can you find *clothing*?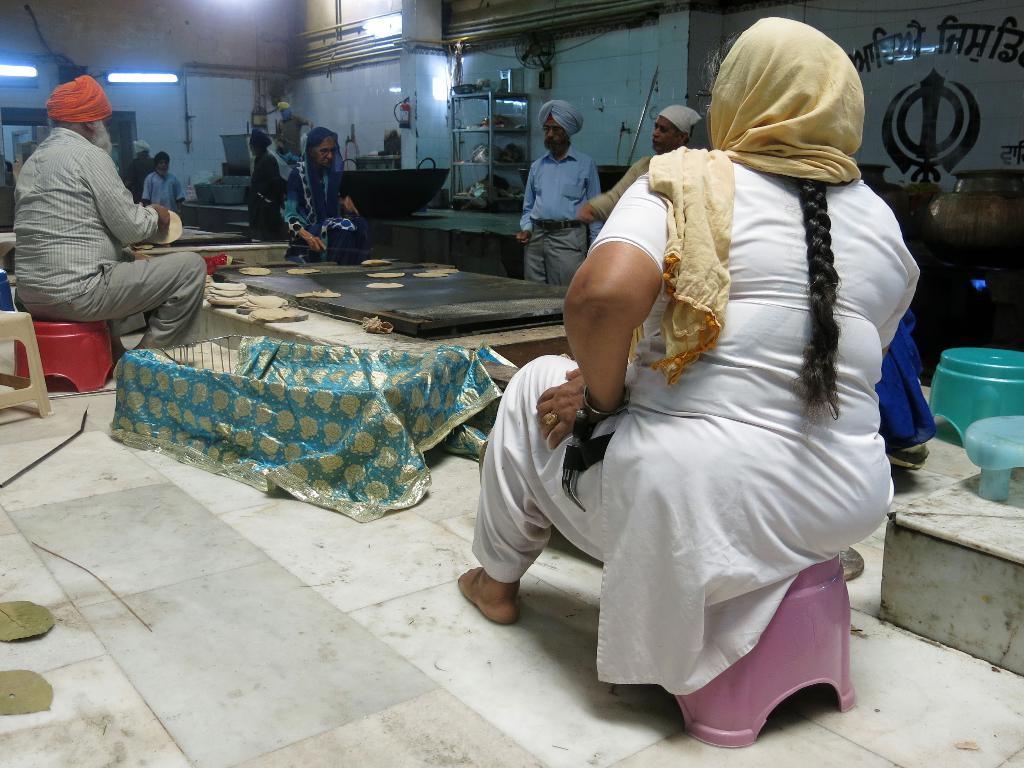
Yes, bounding box: (x1=129, y1=159, x2=155, y2=203).
